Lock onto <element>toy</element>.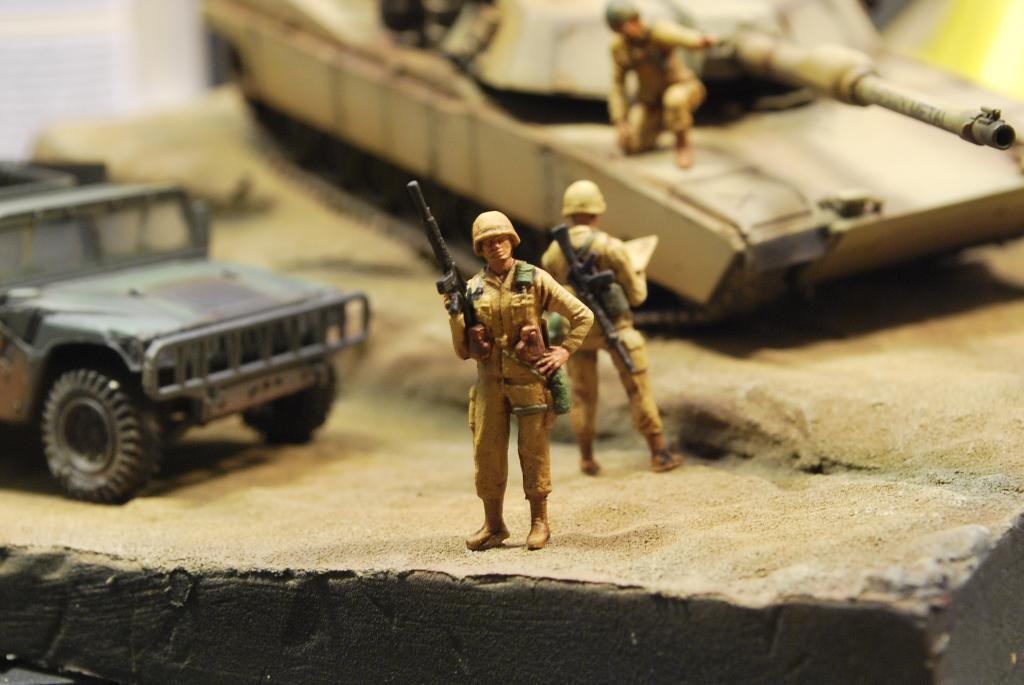
Locked: 540/178/686/473.
